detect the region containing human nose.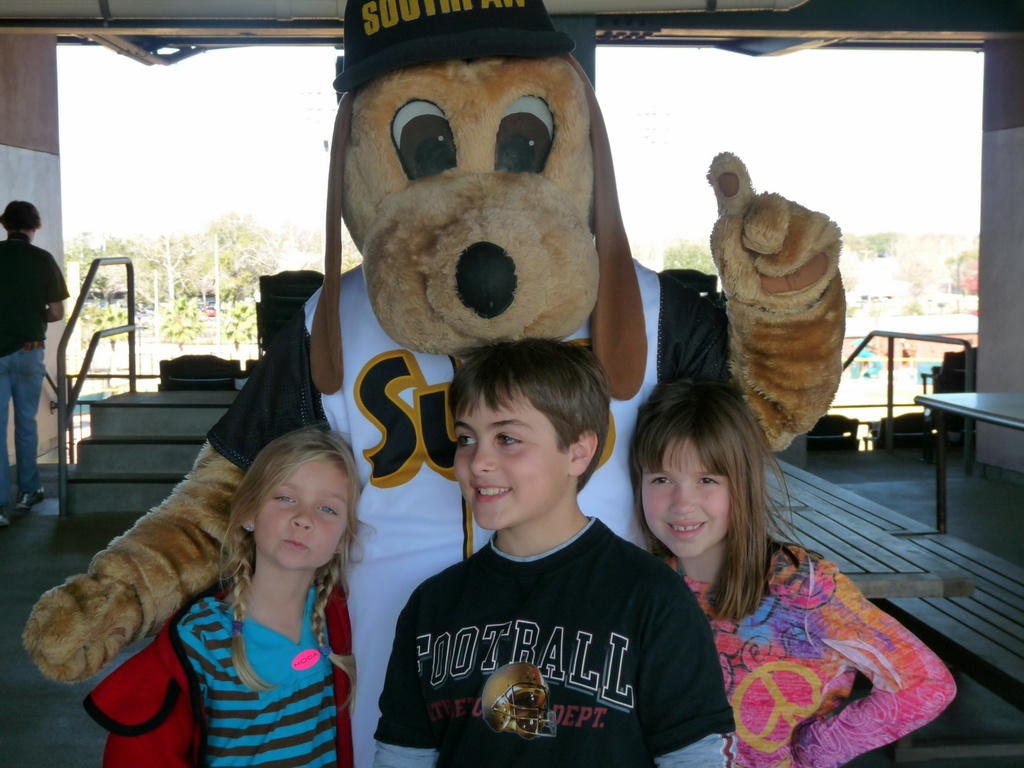
crop(669, 482, 696, 515).
